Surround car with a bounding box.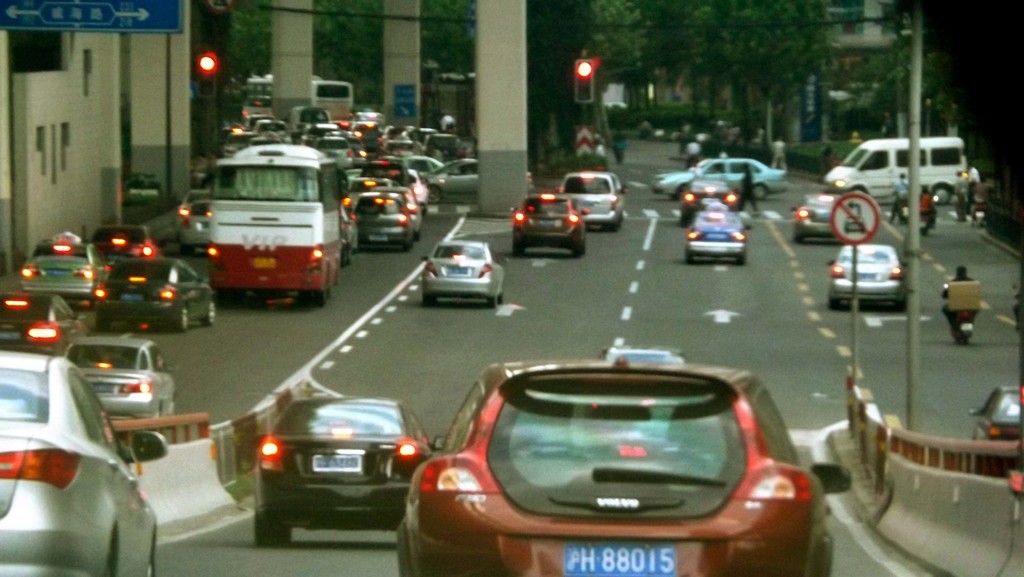
<bbox>975, 387, 1023, 454</bbox>.
